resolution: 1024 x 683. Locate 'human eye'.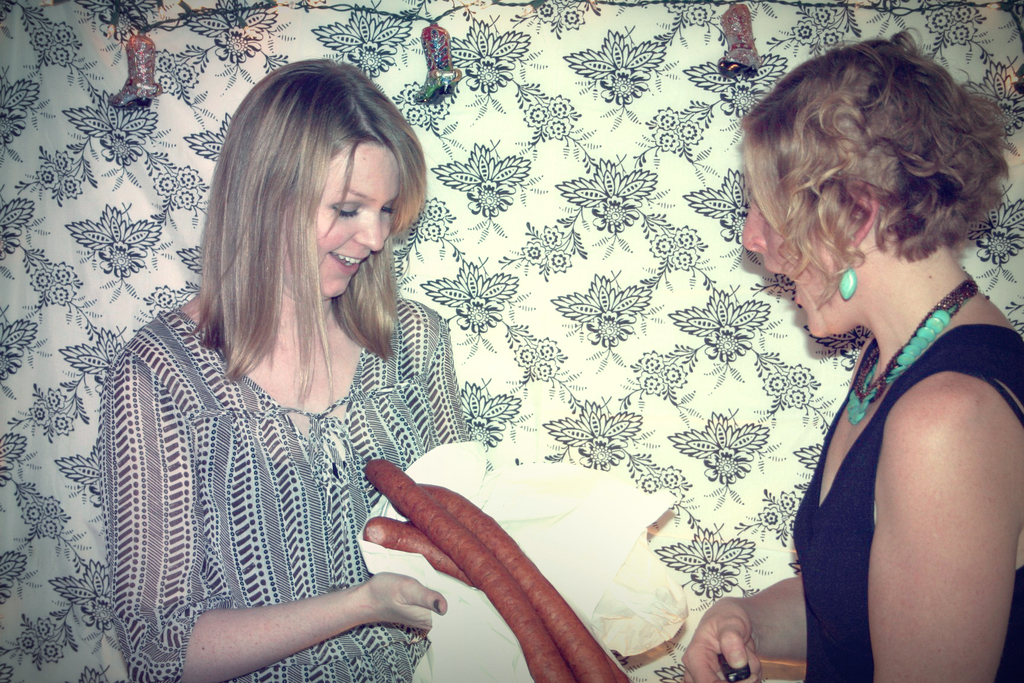
330/202/360/220.
